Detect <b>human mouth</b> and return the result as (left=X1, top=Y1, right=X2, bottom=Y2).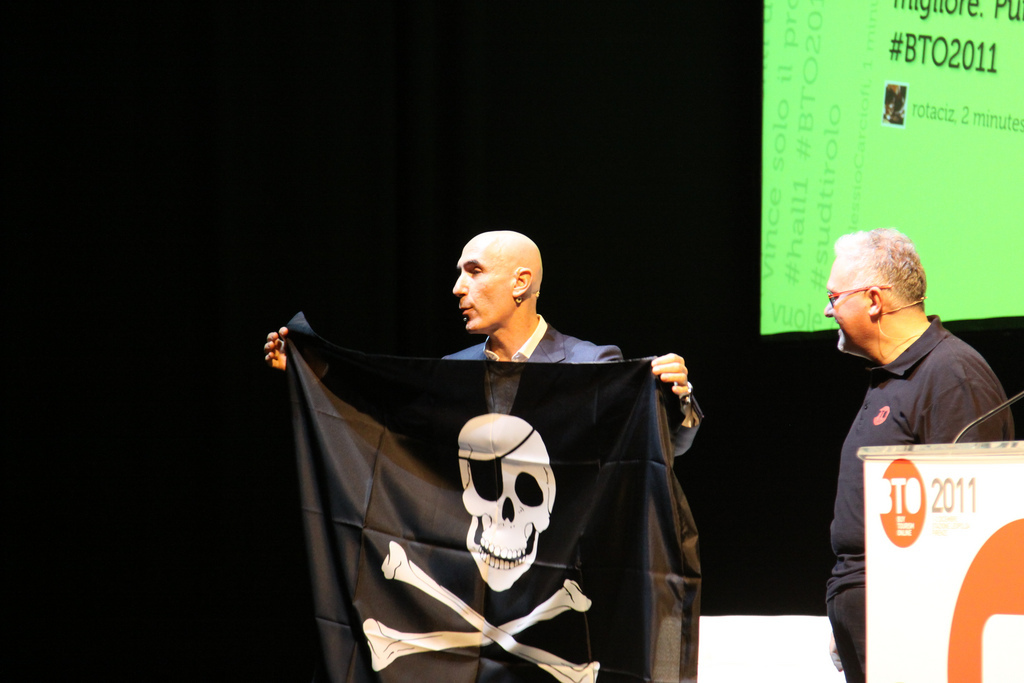
(left=463, top=307, right=472, bottom=312).
